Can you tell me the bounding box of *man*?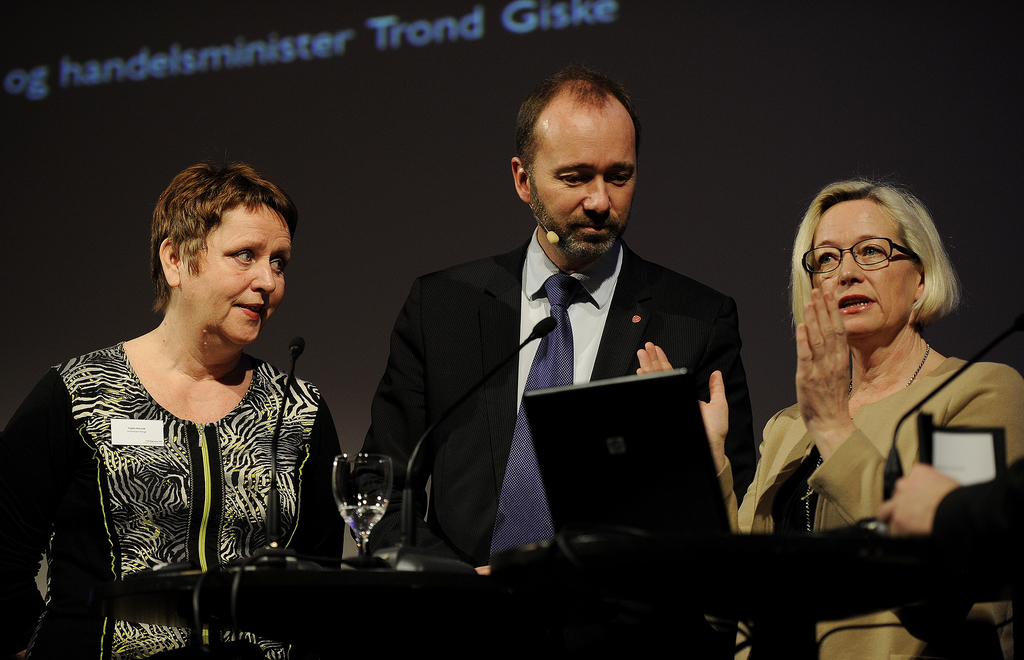
351:102:760:594.
